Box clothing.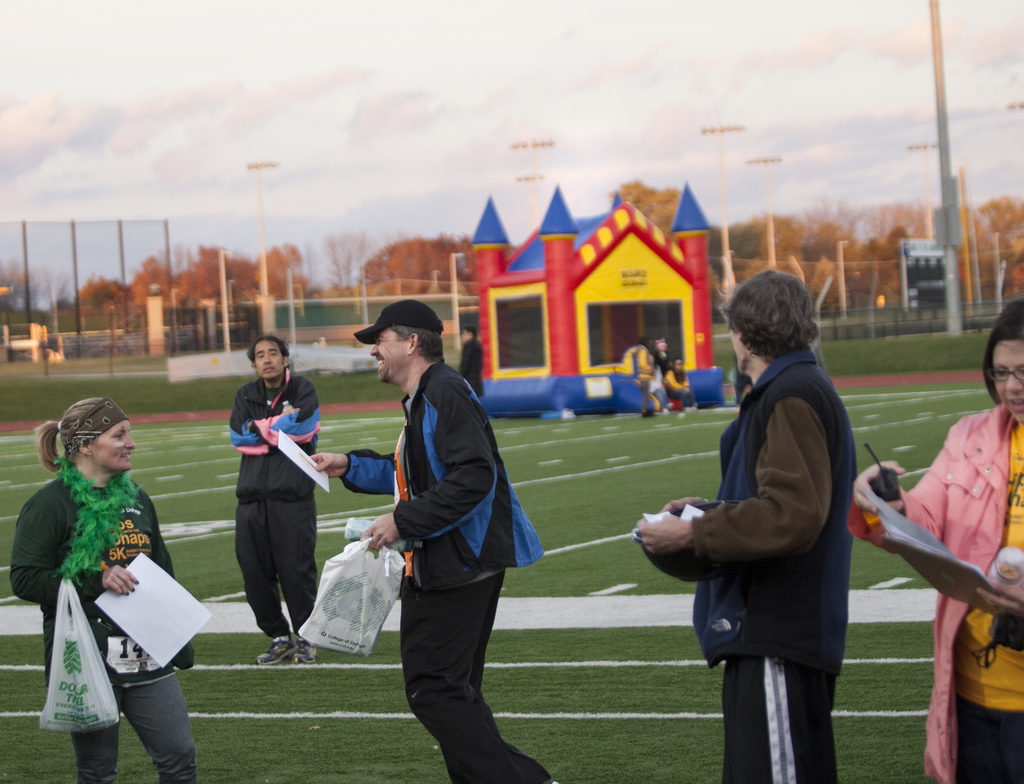
region(457, 338, 488, 396).
